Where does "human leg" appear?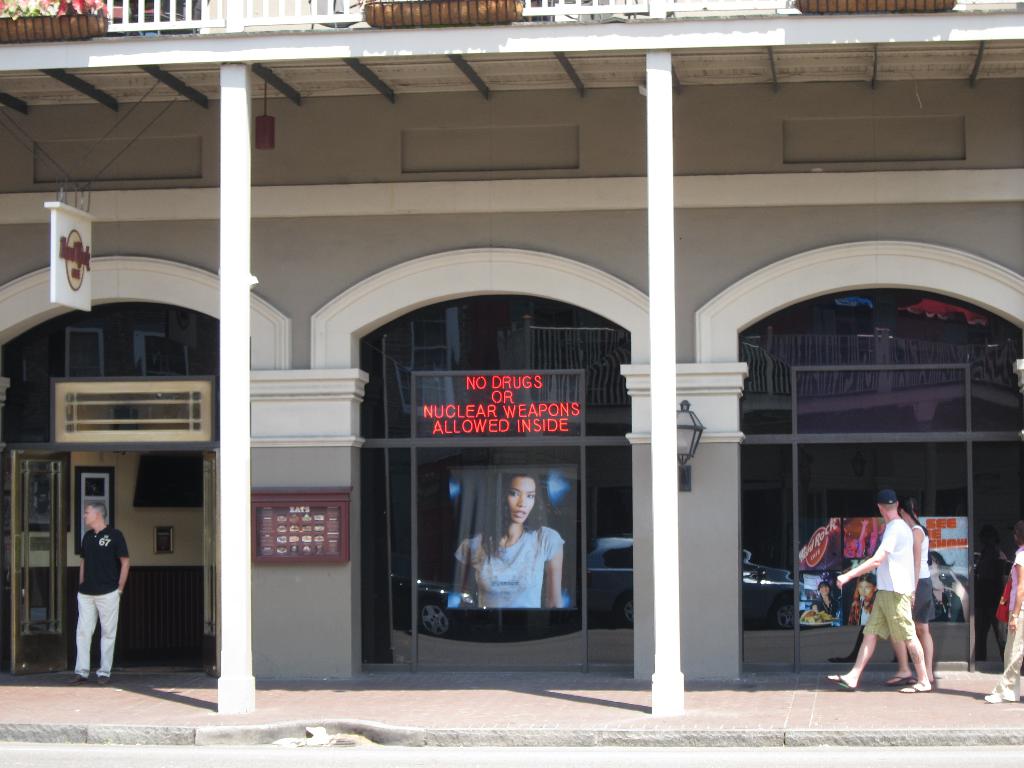
Appears at region(980, 612, 1023, 705).
